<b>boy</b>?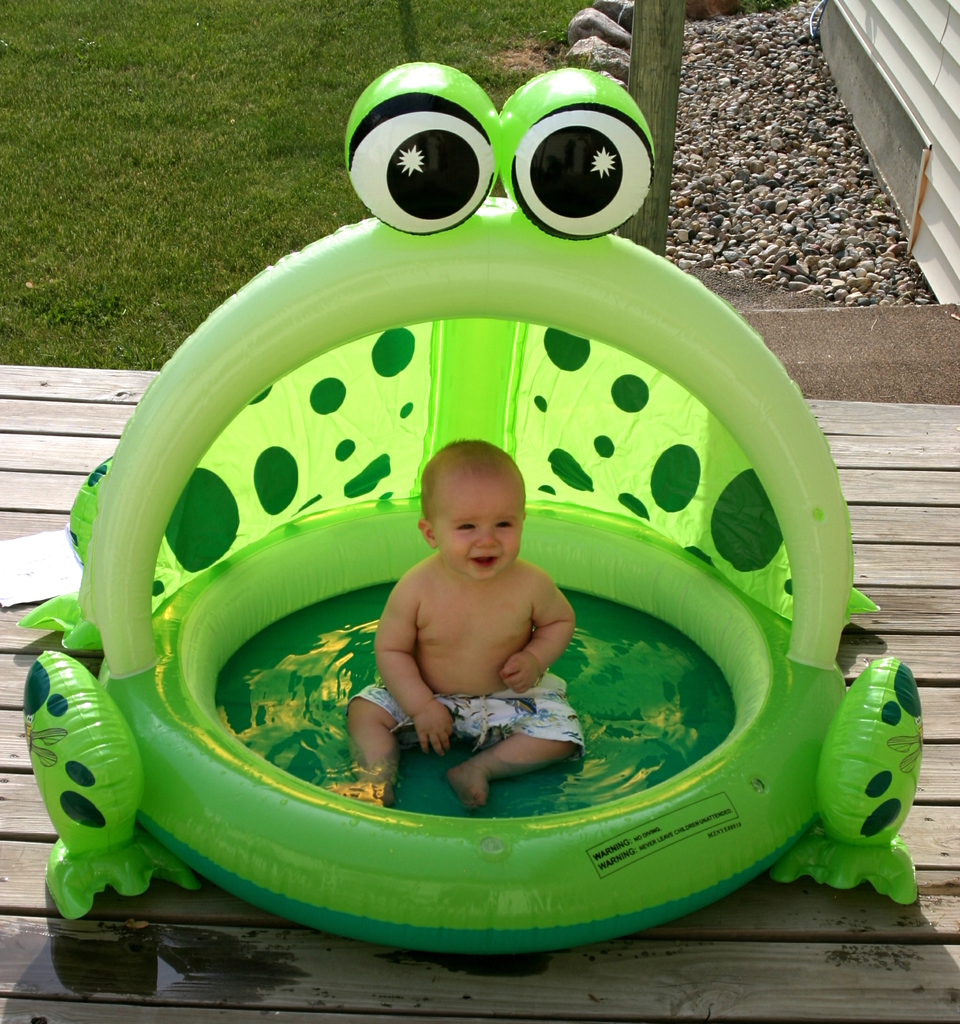
<bbox>338, 432, 587, 813</bbox>
